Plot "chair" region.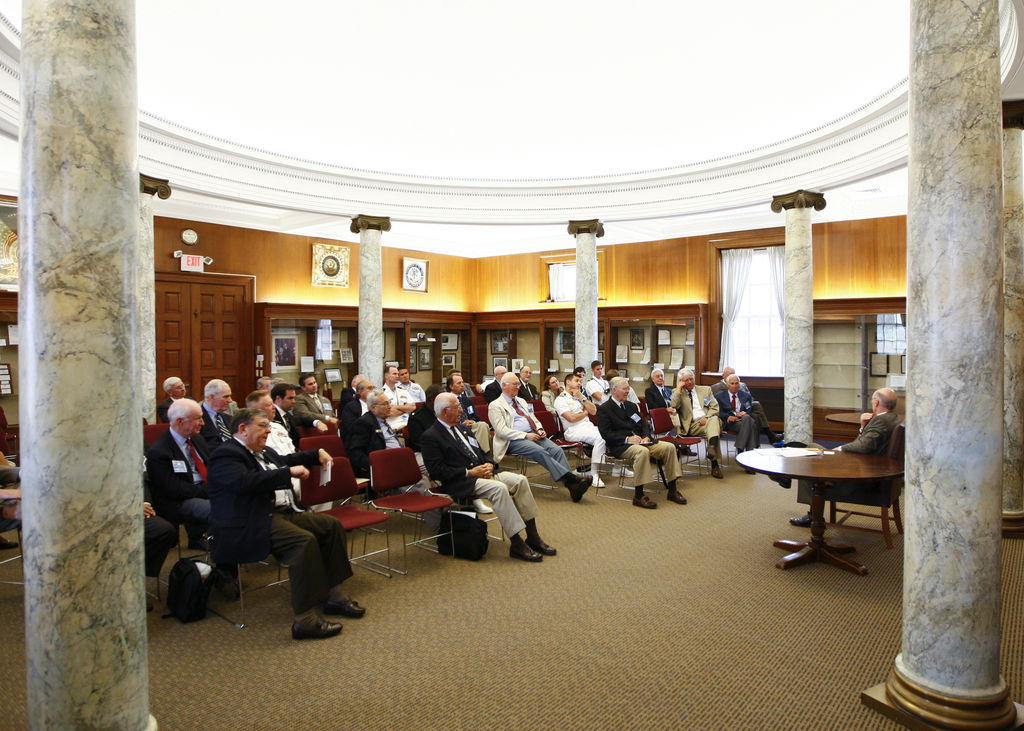
Plotted at locate(593, 430, 644, 501).
